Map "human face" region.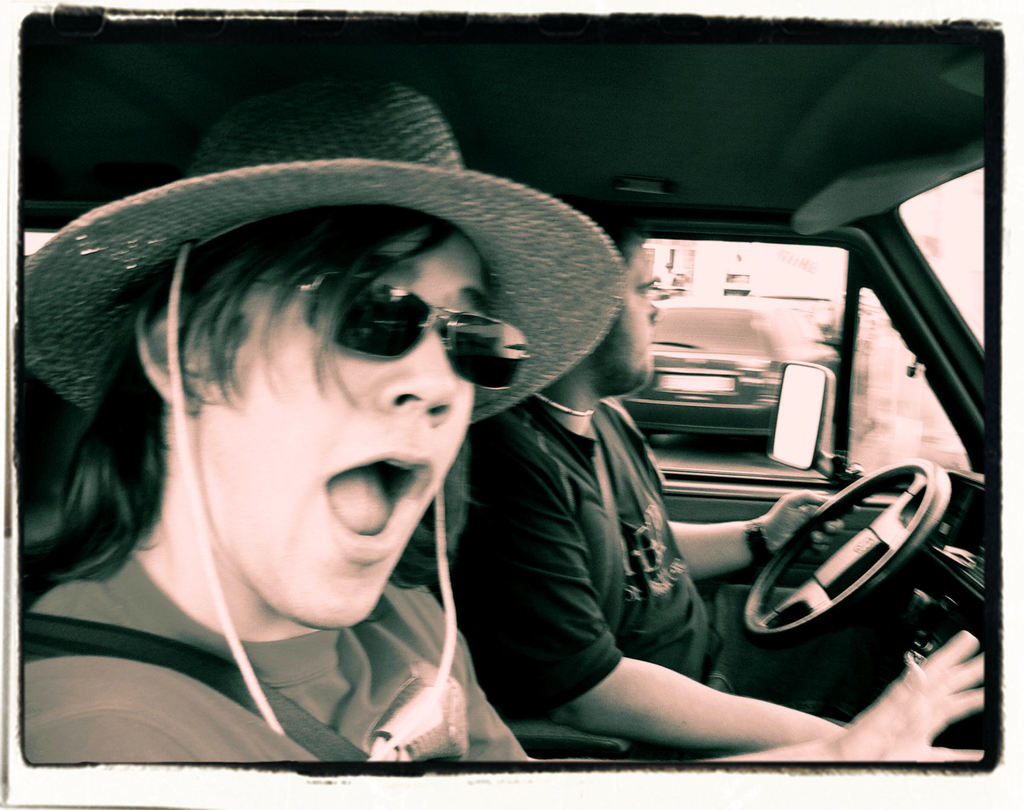
Mapped to bbox(199, 220, 499, 631).
